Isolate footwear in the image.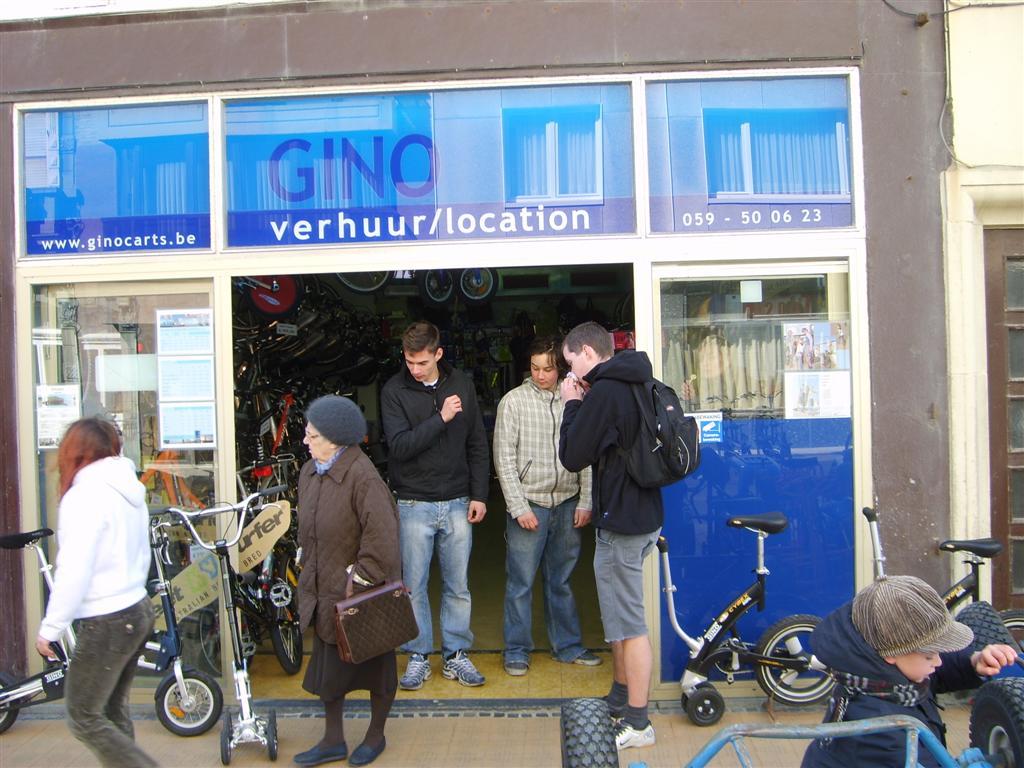
Isolated region: x1=351 y1=738 x2=388 y2=767.
